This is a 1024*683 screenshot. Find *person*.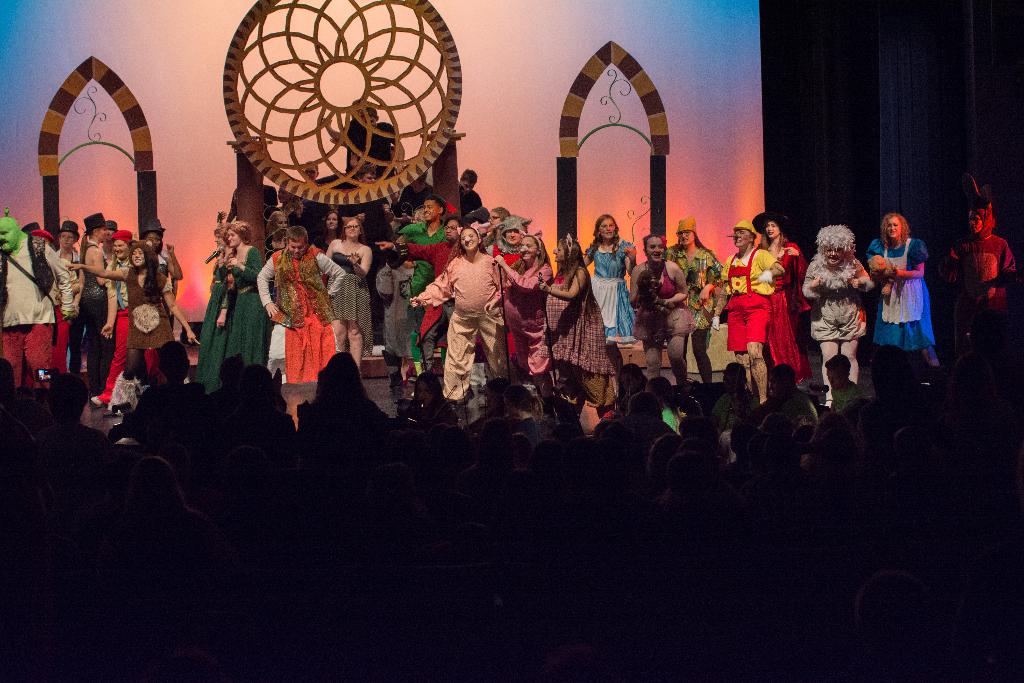
Bounding box: box(481, 230, 552, 400).
